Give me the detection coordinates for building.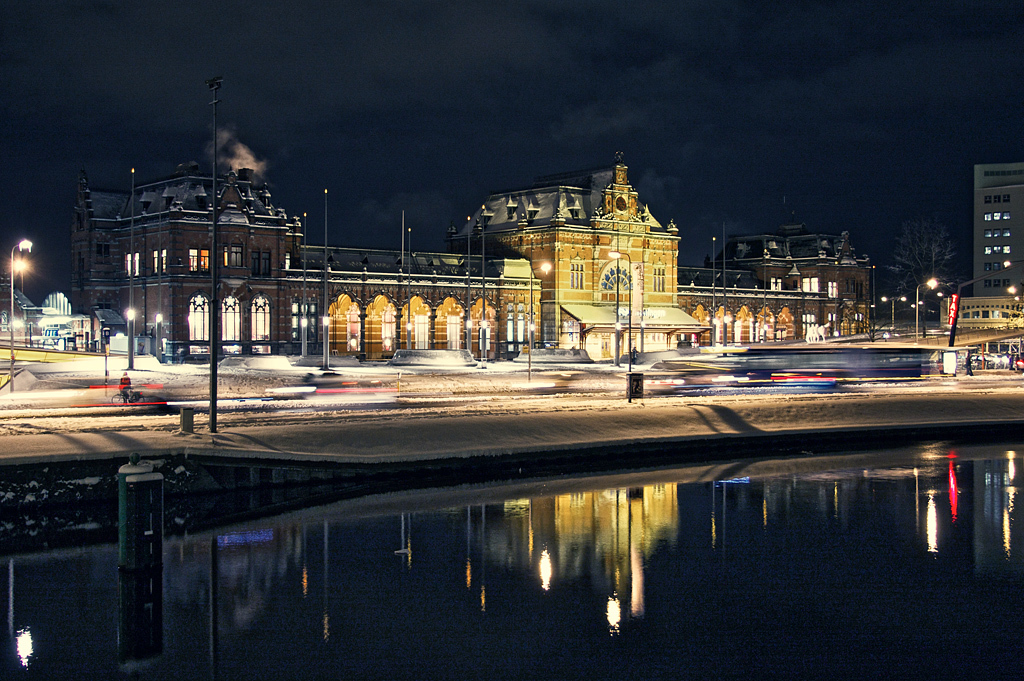
detection(0, 270, 39, 346).
